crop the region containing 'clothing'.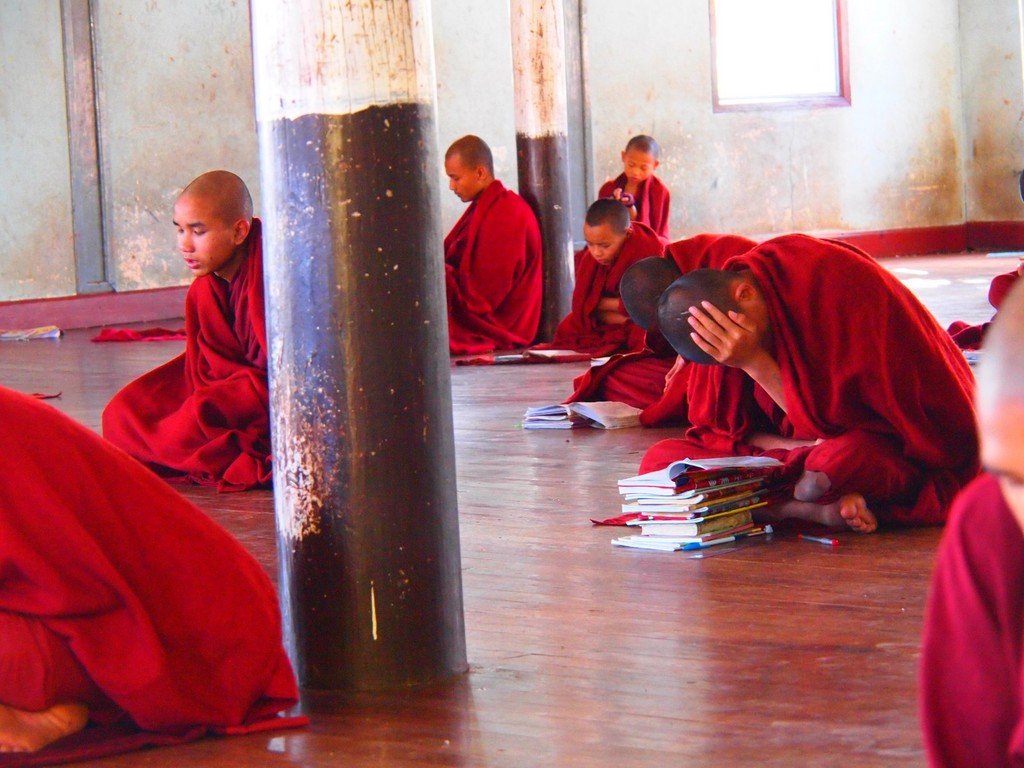
Crop region: Rect(595, 172, 678, 236).
